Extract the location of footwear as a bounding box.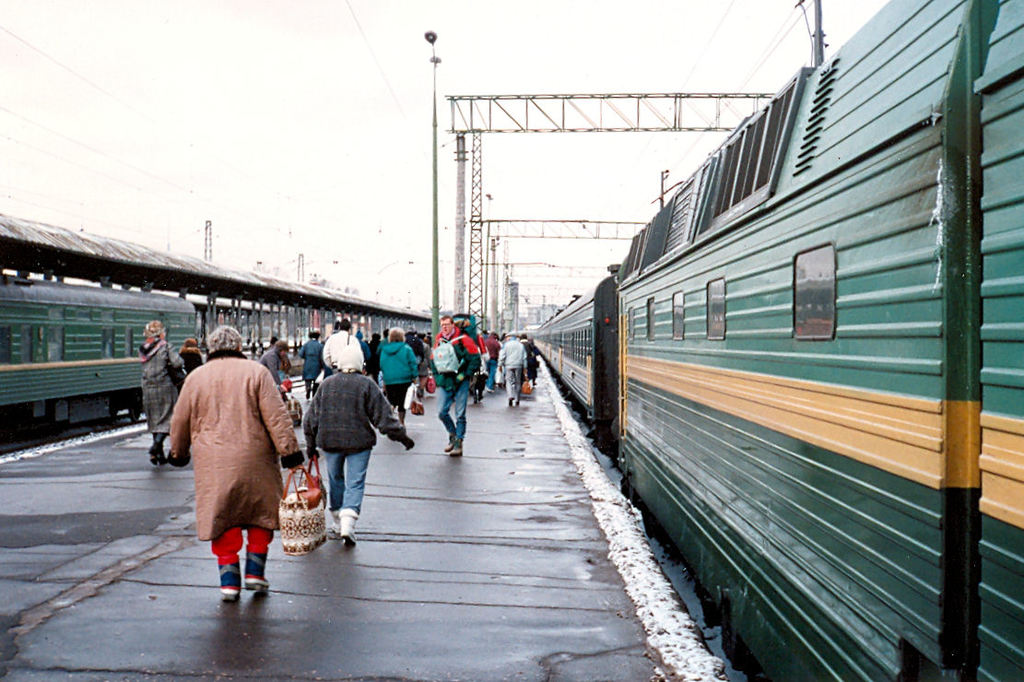
306/387/311/399.
